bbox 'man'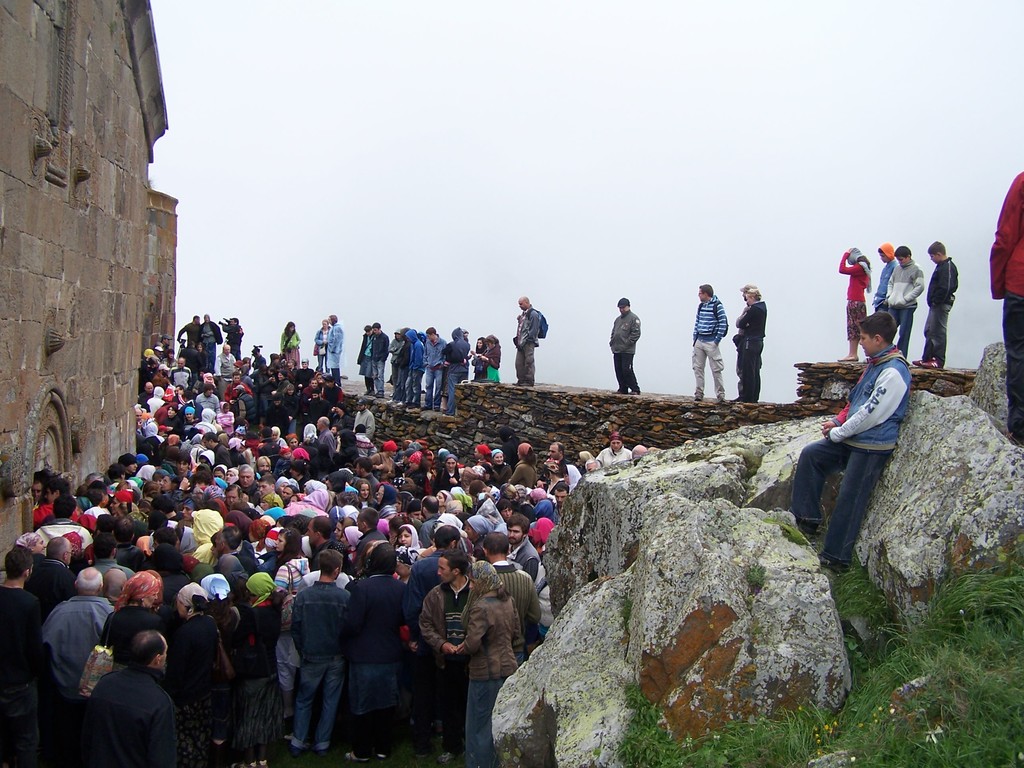
select_region(303, 518, 350, 552)
